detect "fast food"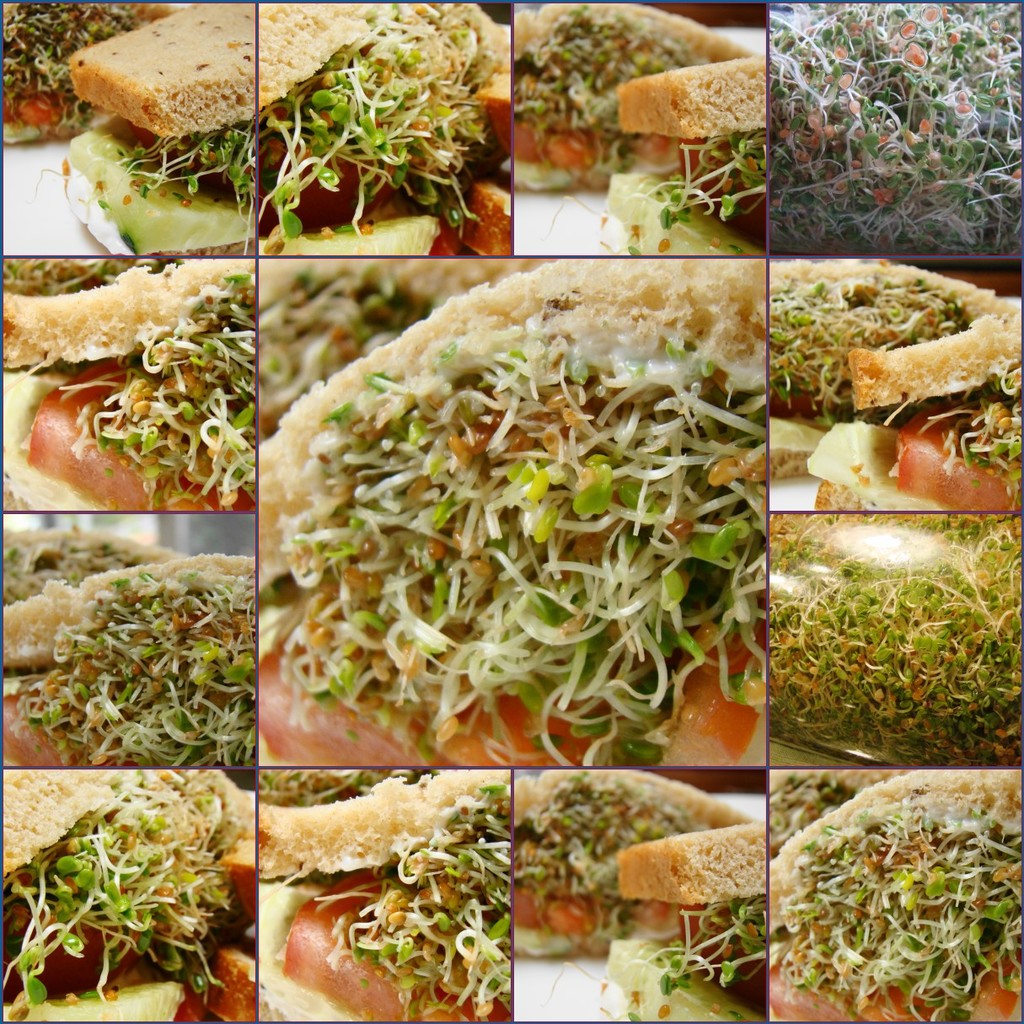
{"left": 255, "top": 3, "right": 506, "bottom": 255}
